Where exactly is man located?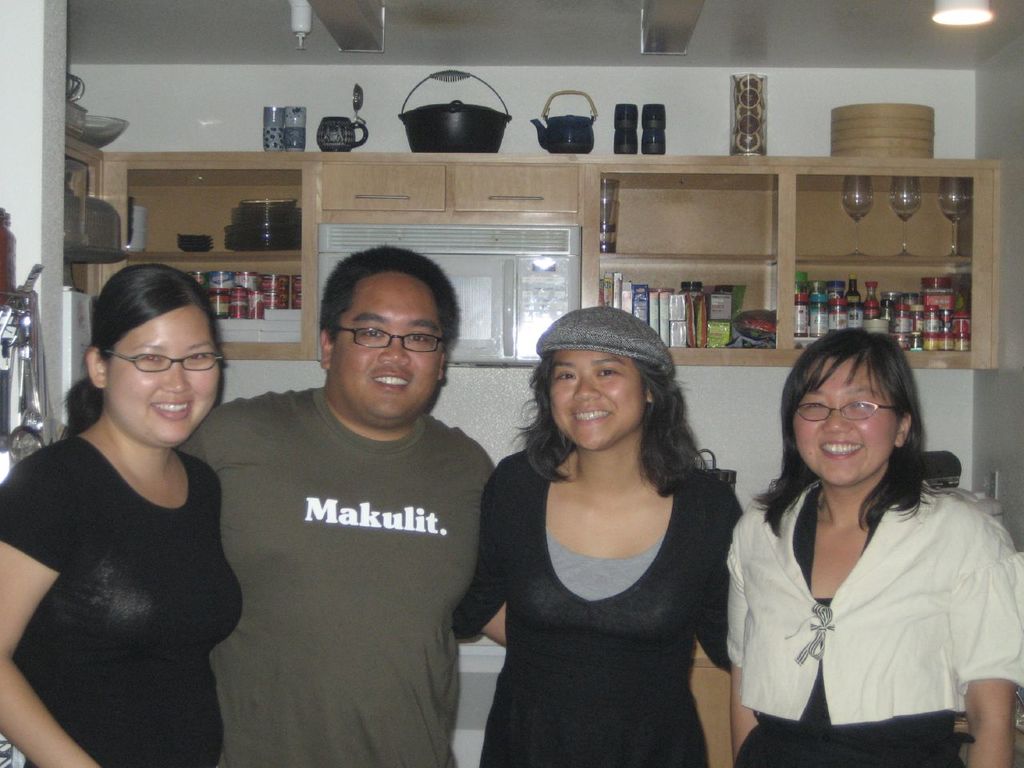
Its bounding box is detection(176, 242, 506, 767).
